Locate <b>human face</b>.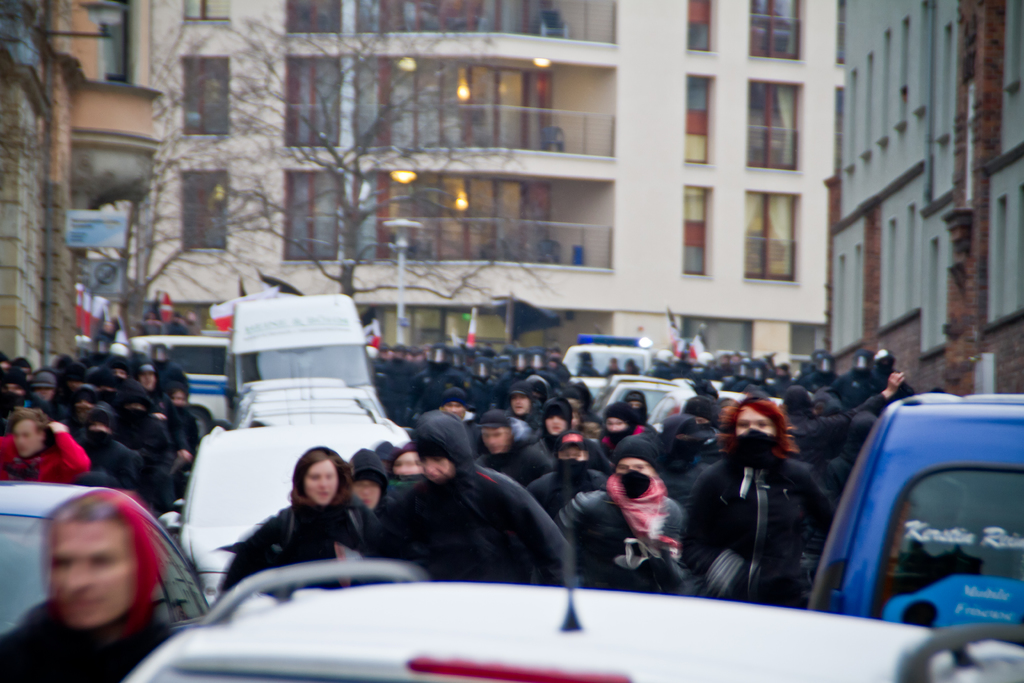
Bounding box: BBox(739, 407, 778, 438).
